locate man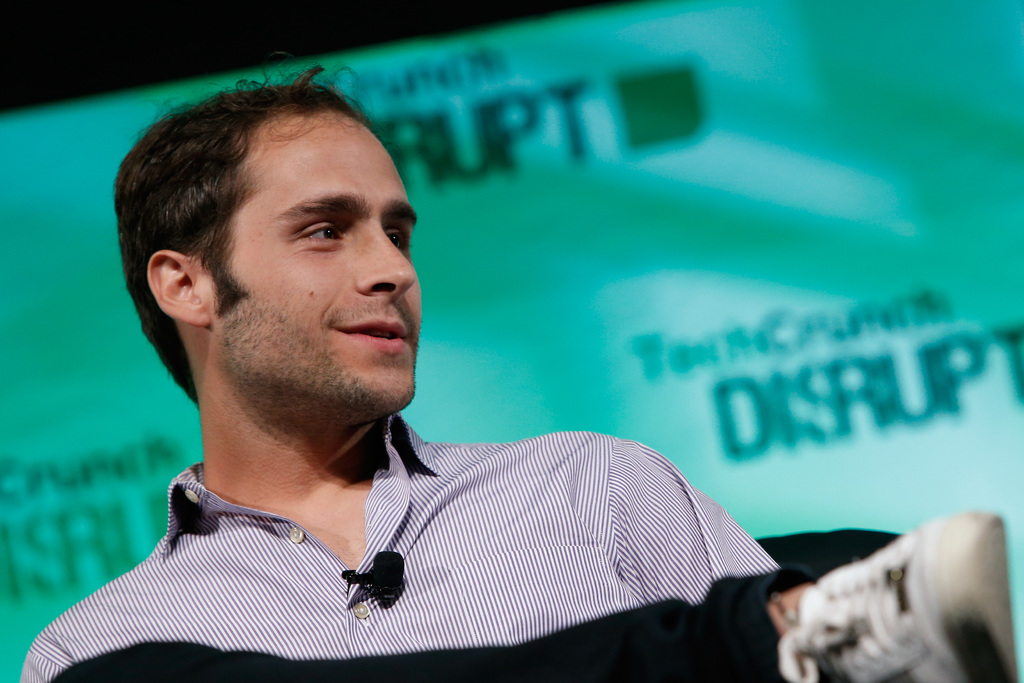
38 122 751 676
